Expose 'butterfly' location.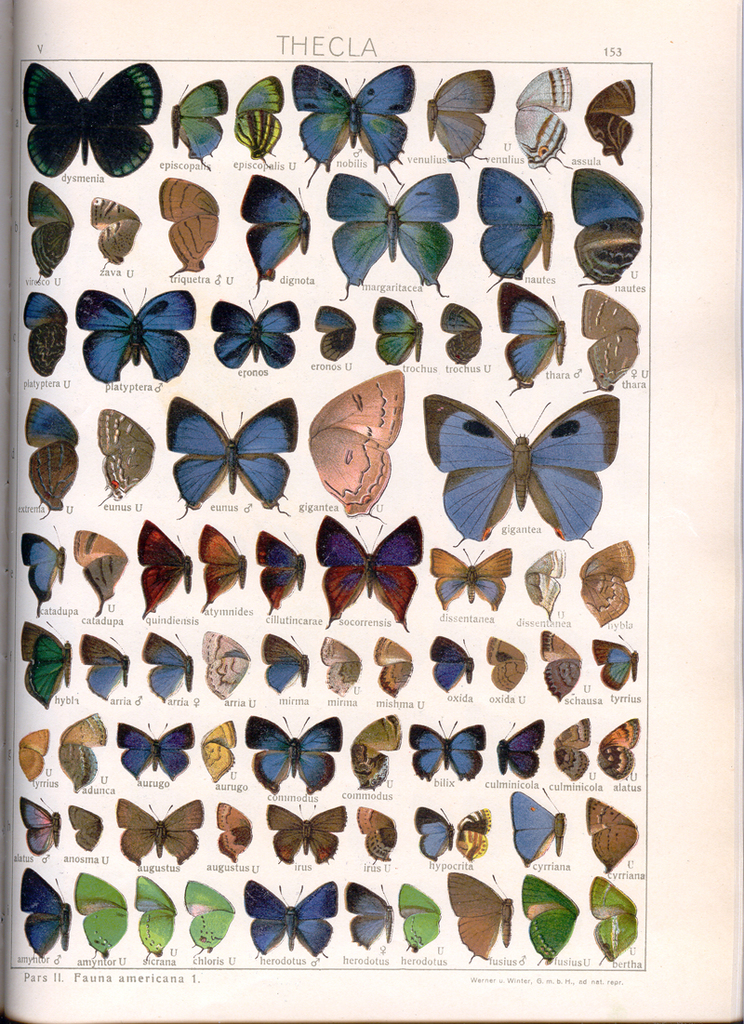
Exposed at region(537, 627, 584, 705).
